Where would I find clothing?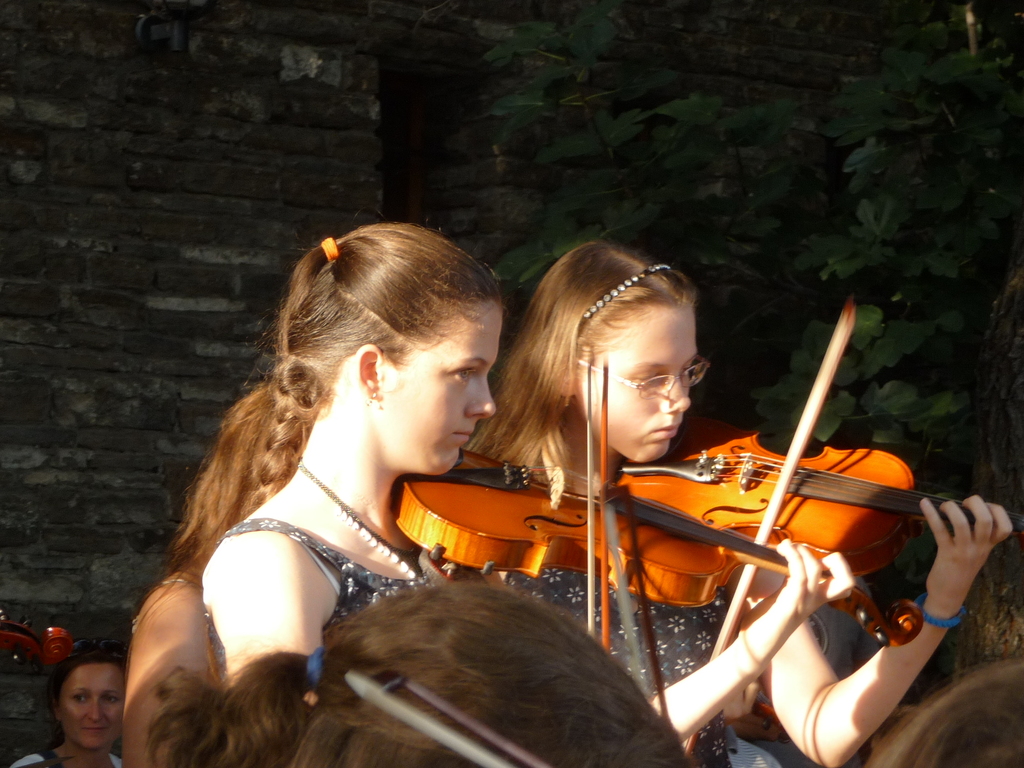
At bbox(495, 580, 733, 767).
